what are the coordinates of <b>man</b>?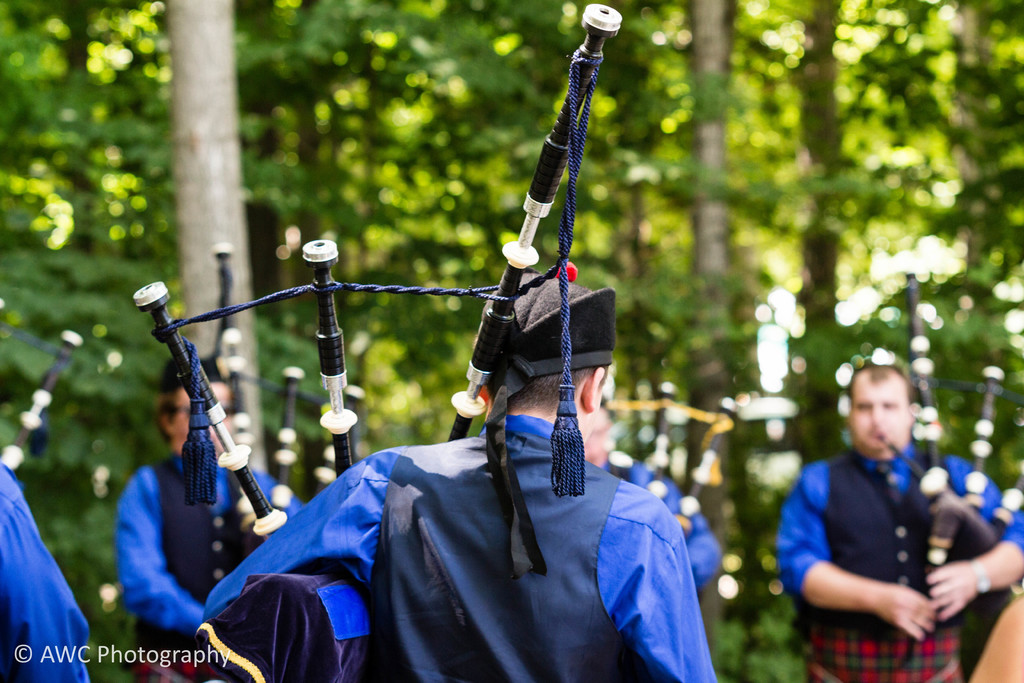
(112,356,314,682).
